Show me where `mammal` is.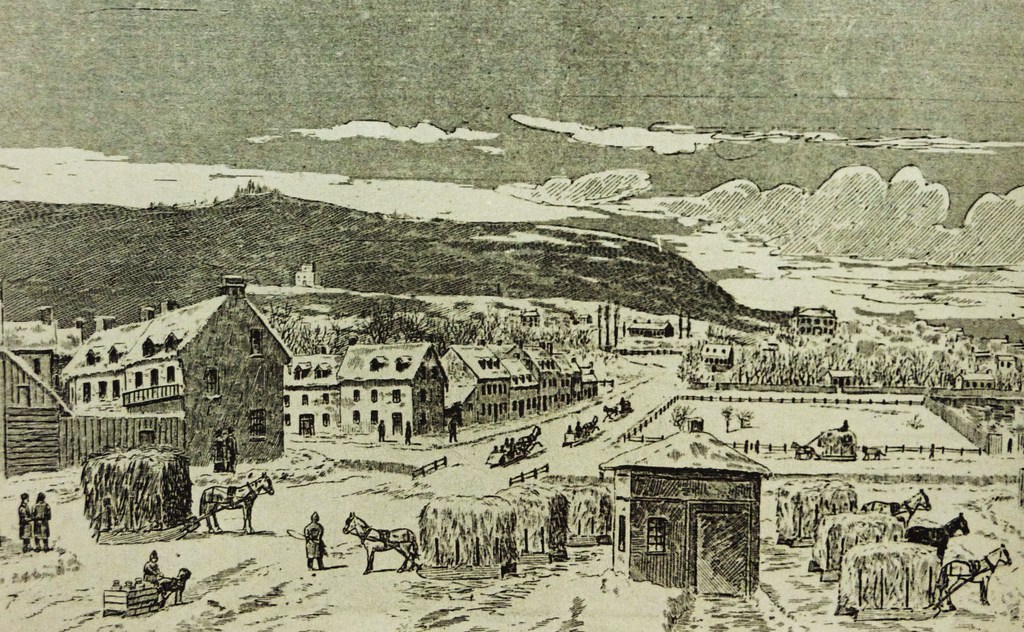
`mammal` is at [527,419,541,455].
